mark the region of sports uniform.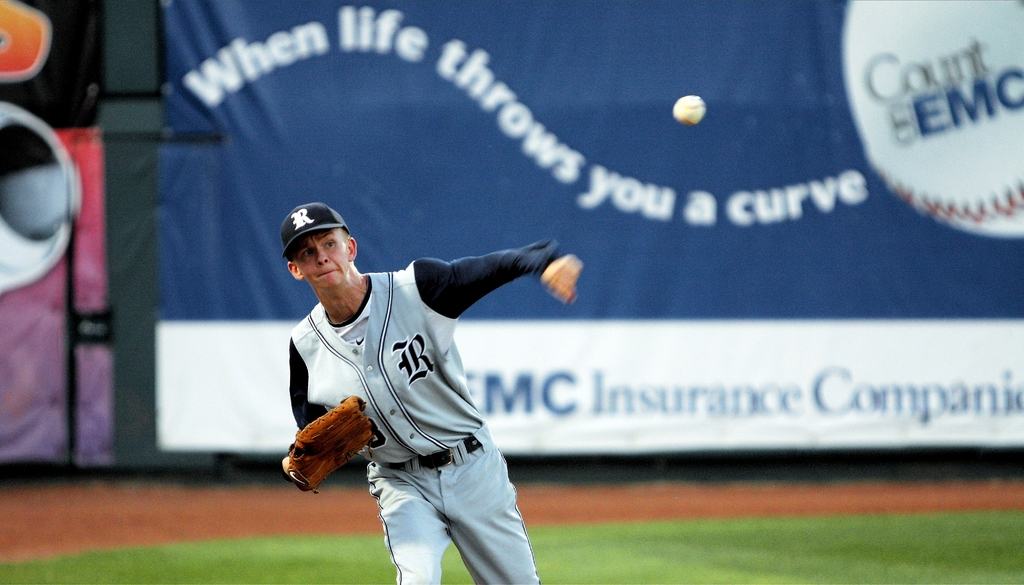
Region: <bbox>259, 199, 568, 564</bbox>.
